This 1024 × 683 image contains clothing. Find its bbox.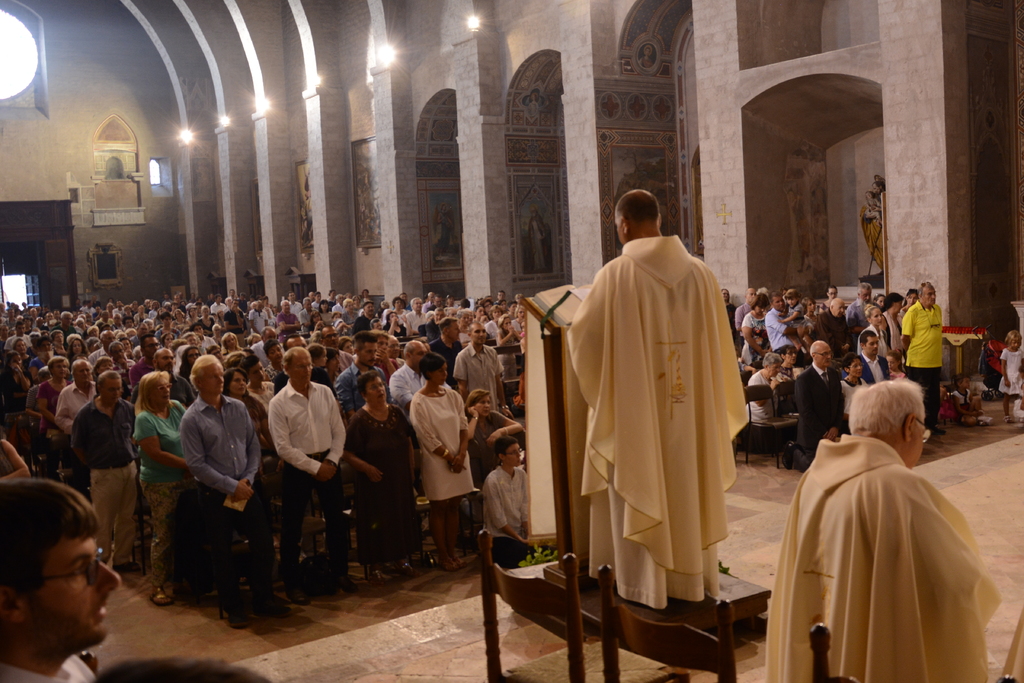
BBox(65, 399, 136, 551).
